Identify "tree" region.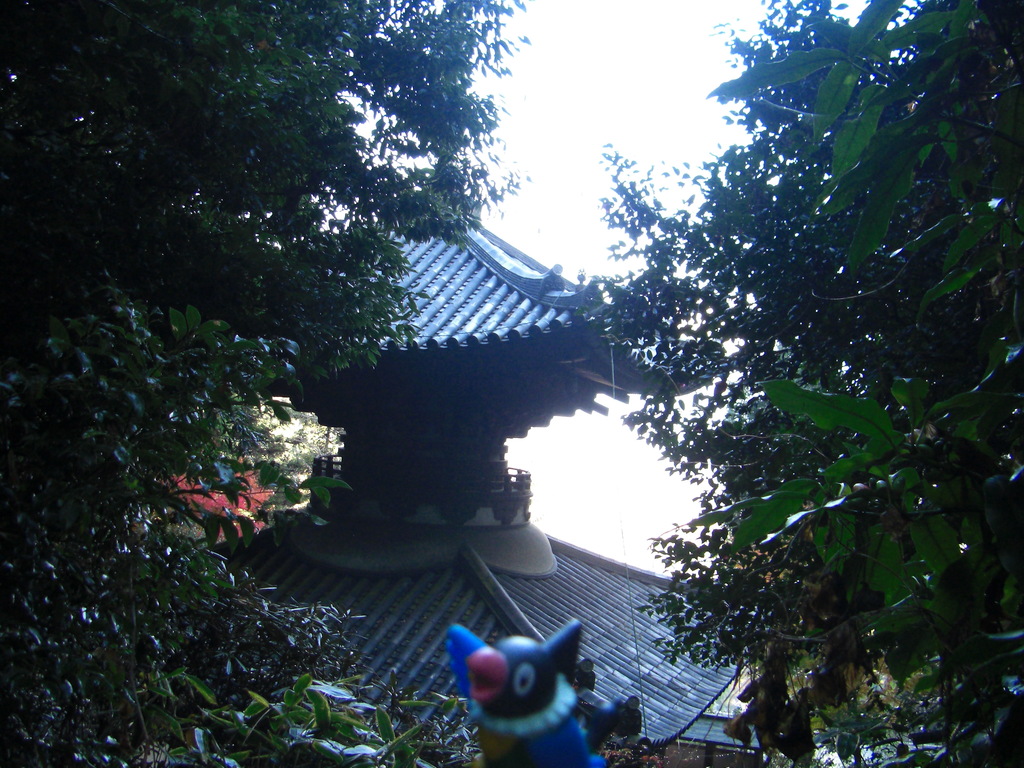
Region: bbox=[534, 1, 998, 752].
